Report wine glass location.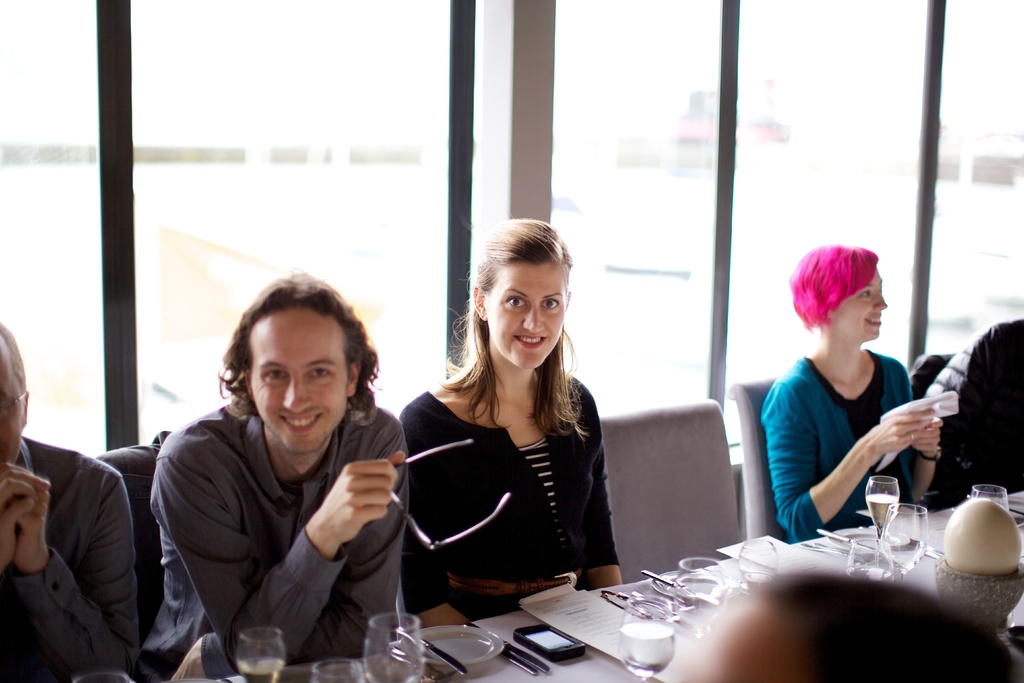
Report: [673, 557, 725, 641].
